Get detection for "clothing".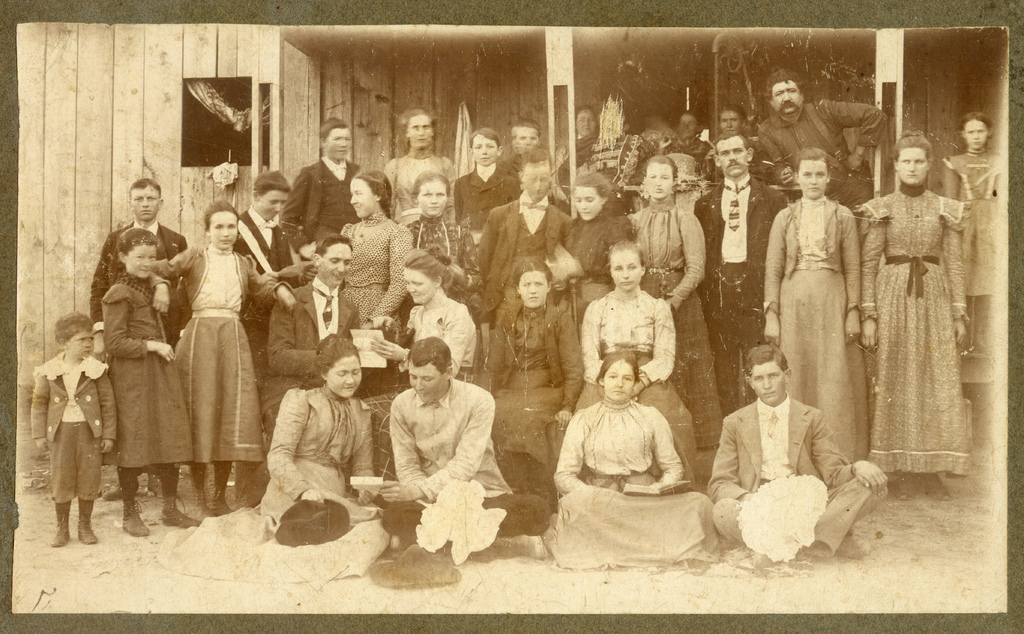
Detection: crop(342, 213, 411, 328).
